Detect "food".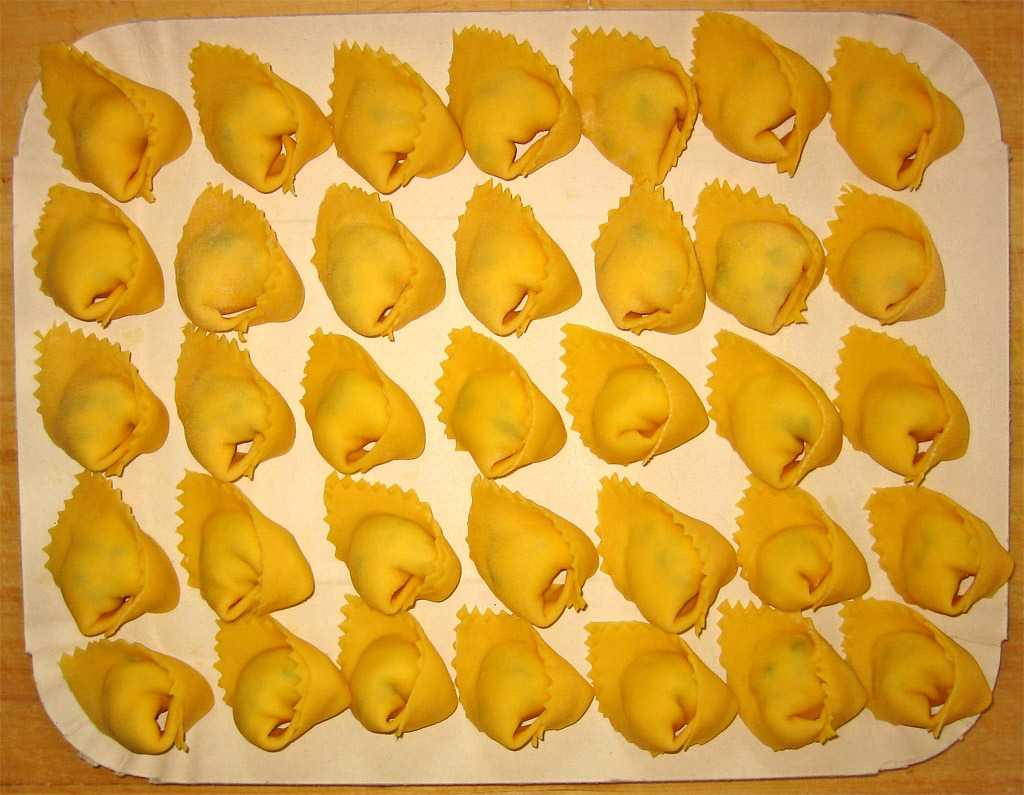
Detected at bbox=(712, 597, 868, 749).
